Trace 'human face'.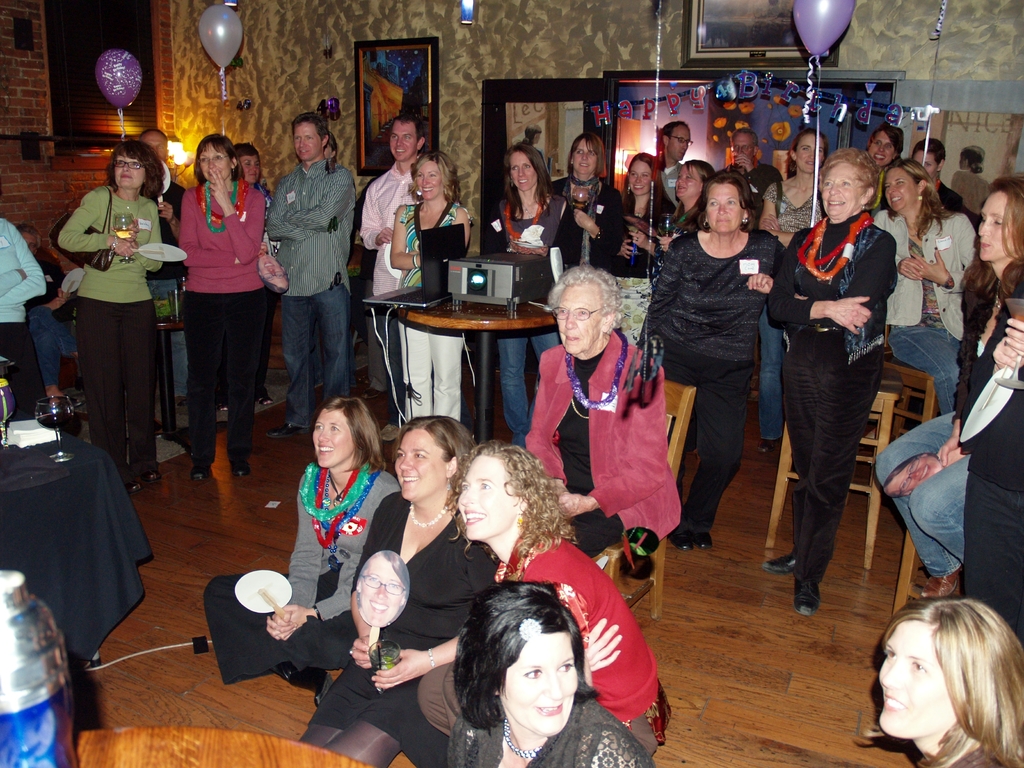
Traced to {"x1": 419, "y1": 161, "x2": 442, "y2": 201}.
